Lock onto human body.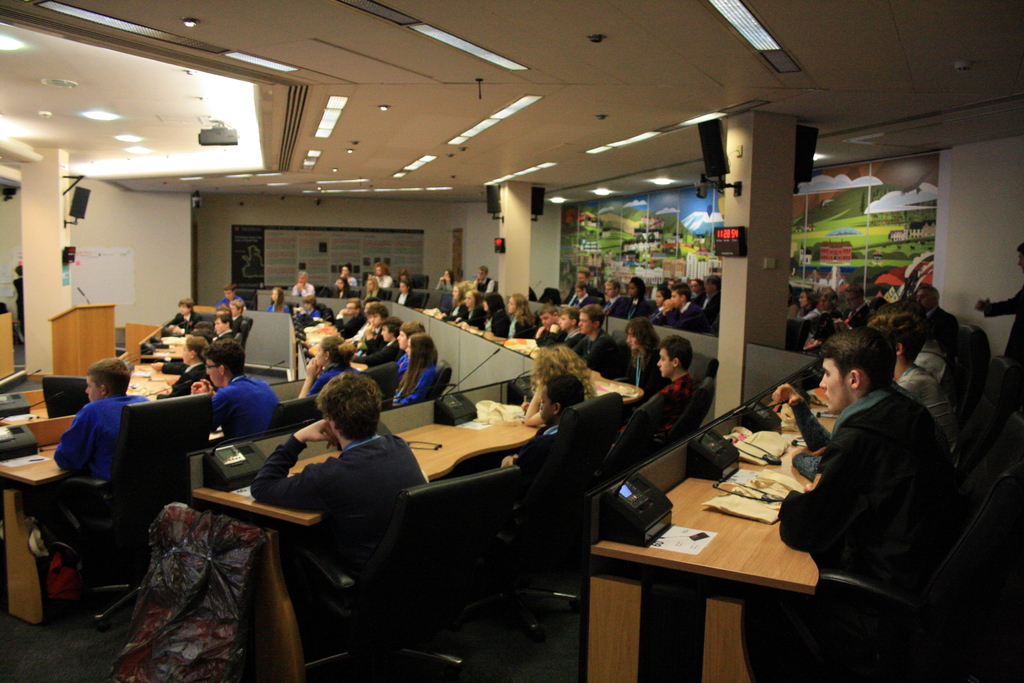
Locked: [496, 288, 534, 335].
